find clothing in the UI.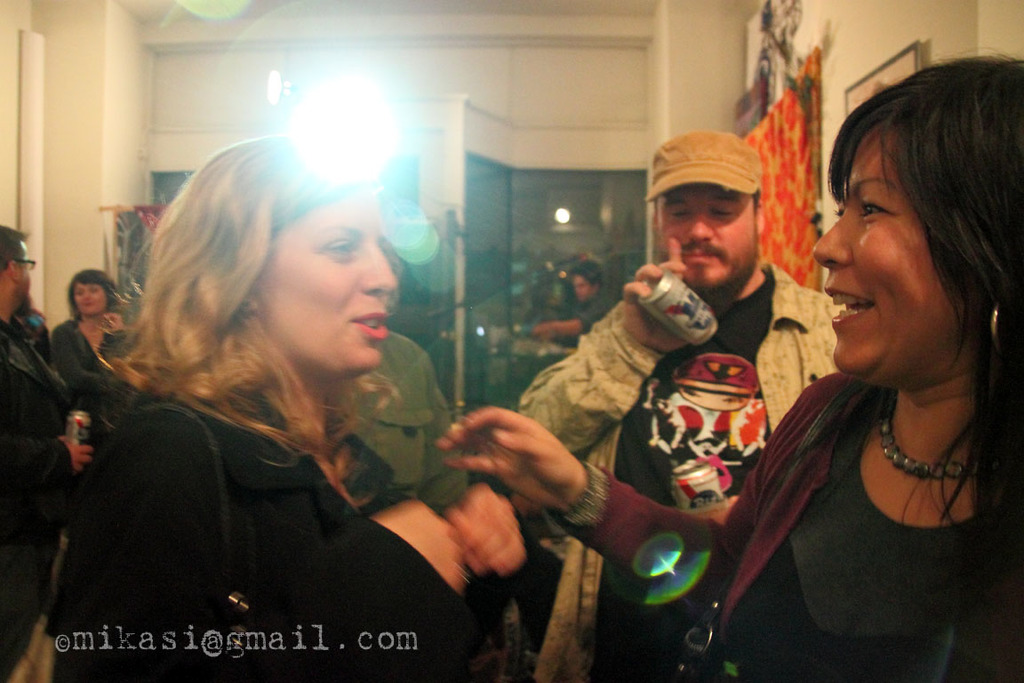
UI element at (left=51, top=386, right=506, bottom=682).
